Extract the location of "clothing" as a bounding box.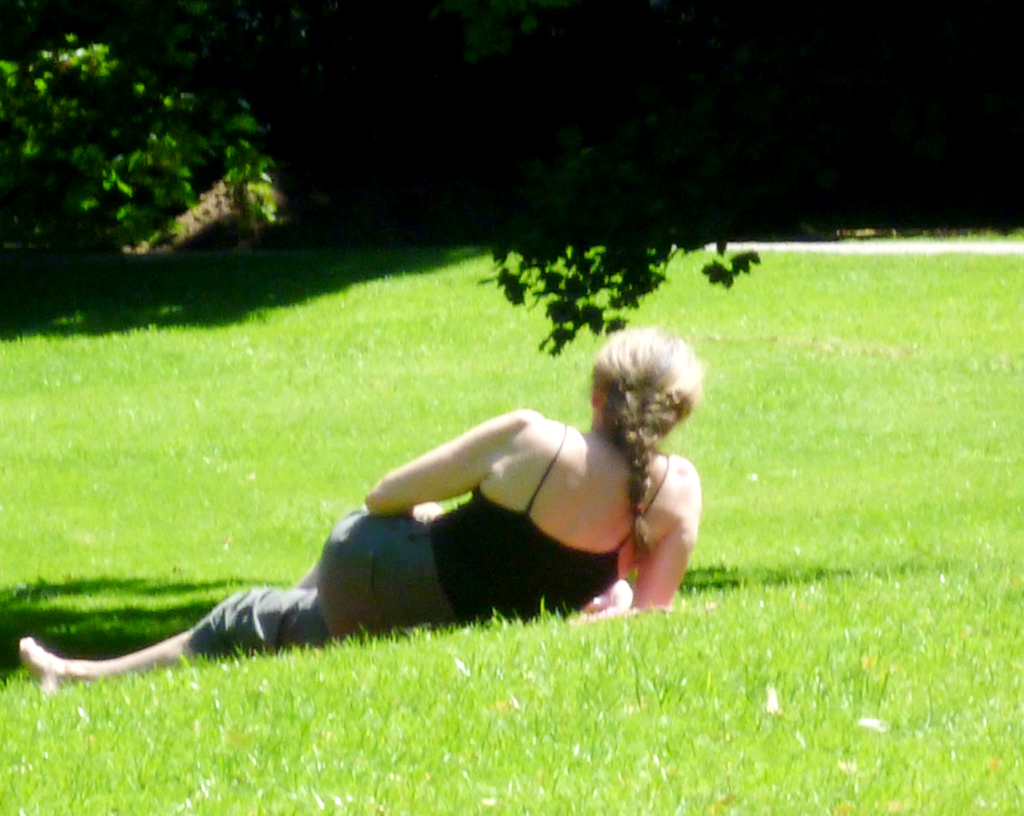
locate(170, 414, 660, 673).
